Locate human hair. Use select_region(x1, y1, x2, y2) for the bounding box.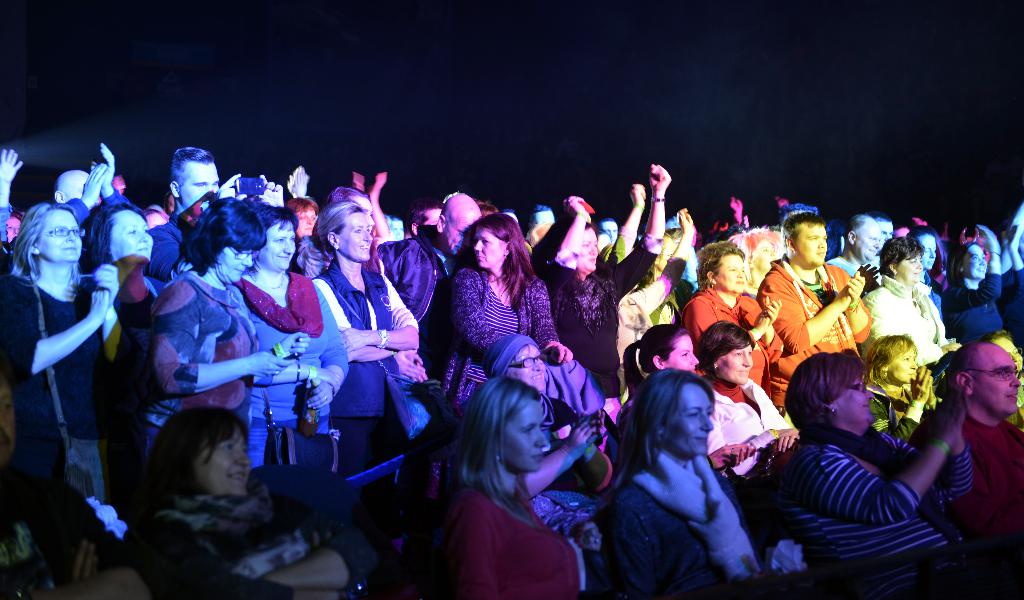
select_region(622, 321, 688, 398).
